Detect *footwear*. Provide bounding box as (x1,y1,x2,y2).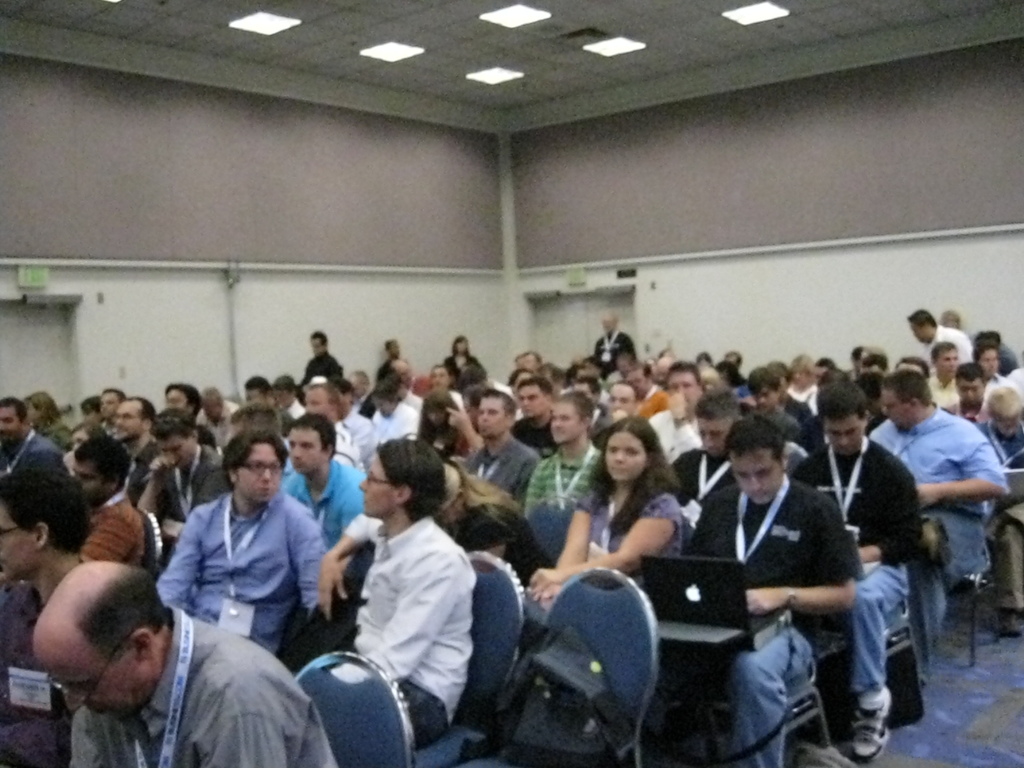
(854,701,890,759).
